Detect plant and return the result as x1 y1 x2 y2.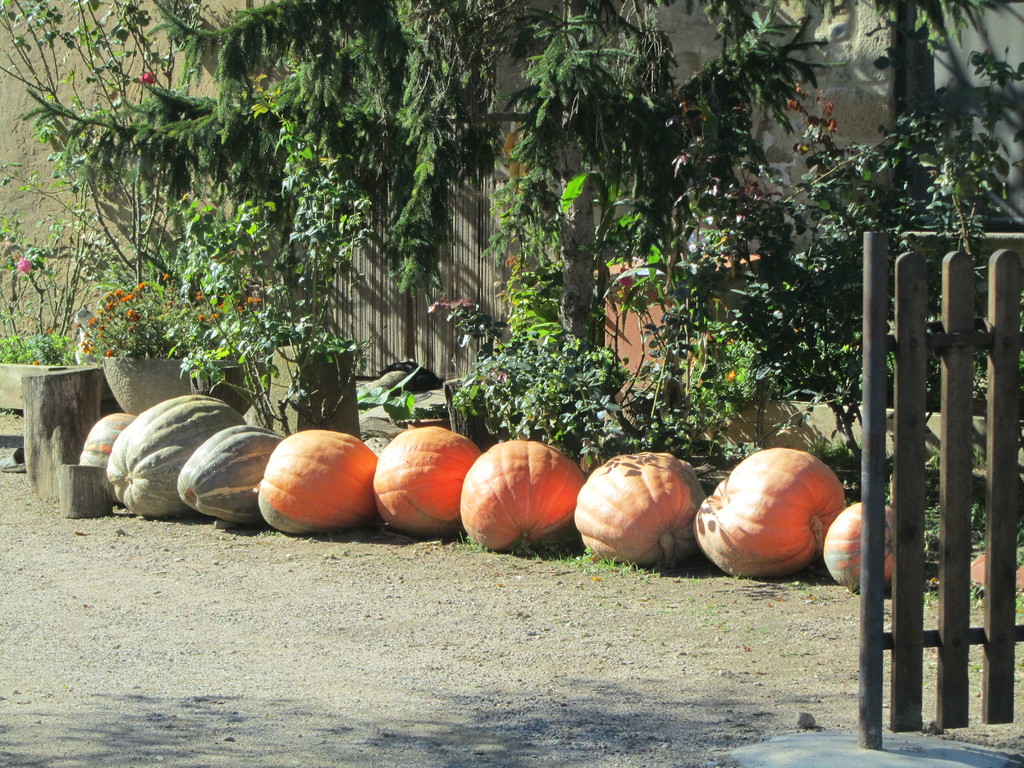
836 470 1023 567.
